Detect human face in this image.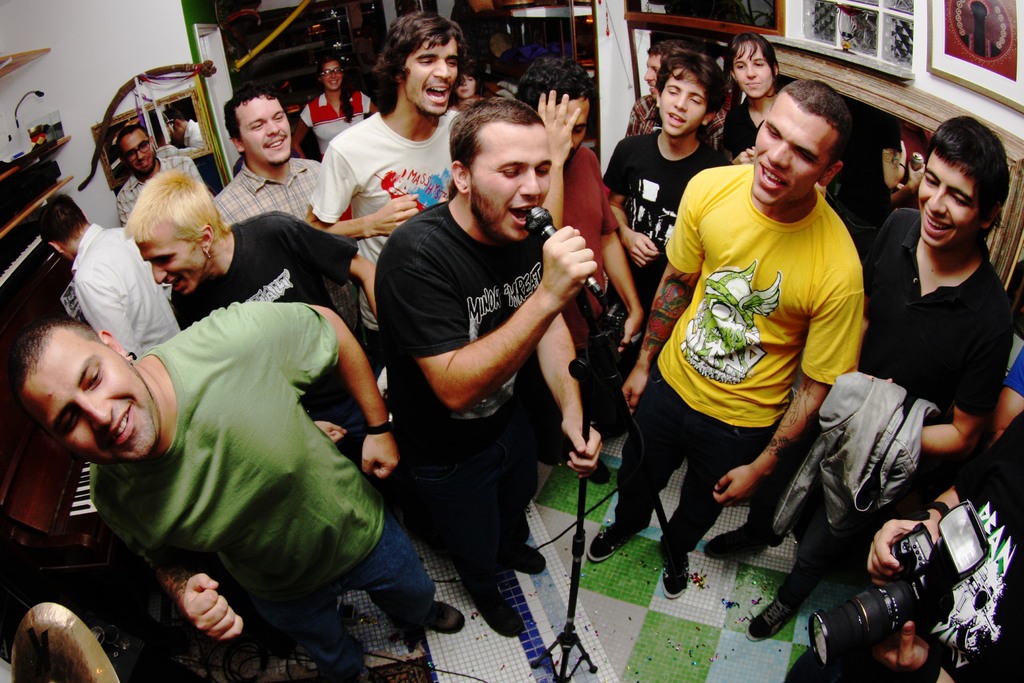
Detection: crop(139, 242, 209, 298).
